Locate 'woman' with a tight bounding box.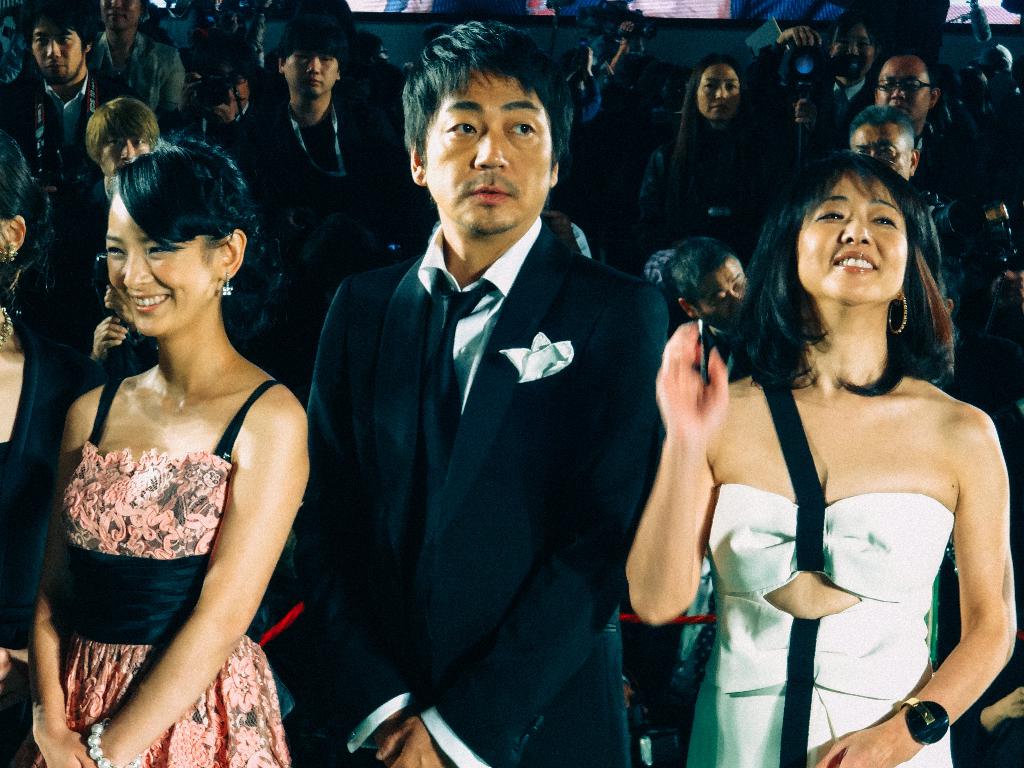
(x1=627, y1=154, x2=1020, y2=767).
